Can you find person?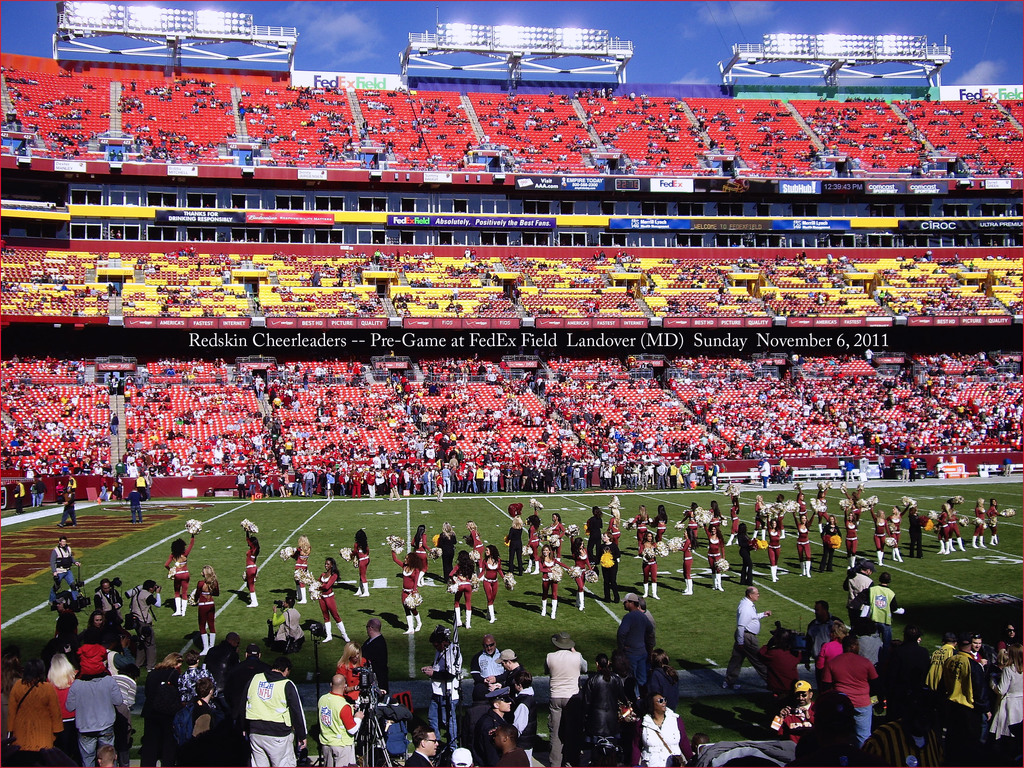
Yes, bounding box: [735, 523, 757, 582].
